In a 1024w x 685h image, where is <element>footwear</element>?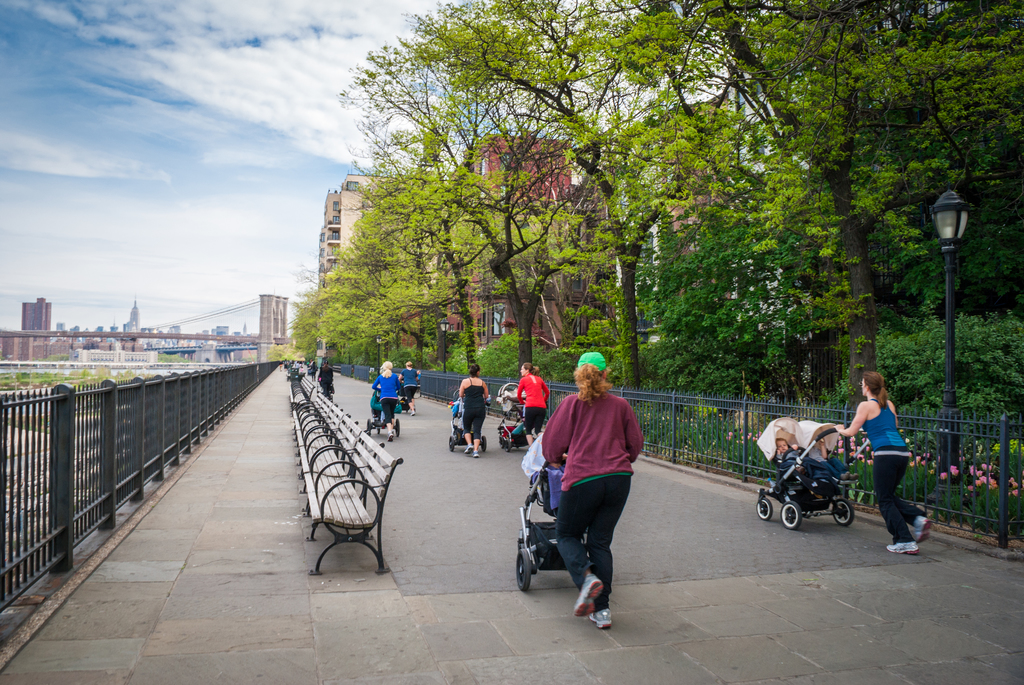
(x1=913, y1=514, x2=930, y2=544).
